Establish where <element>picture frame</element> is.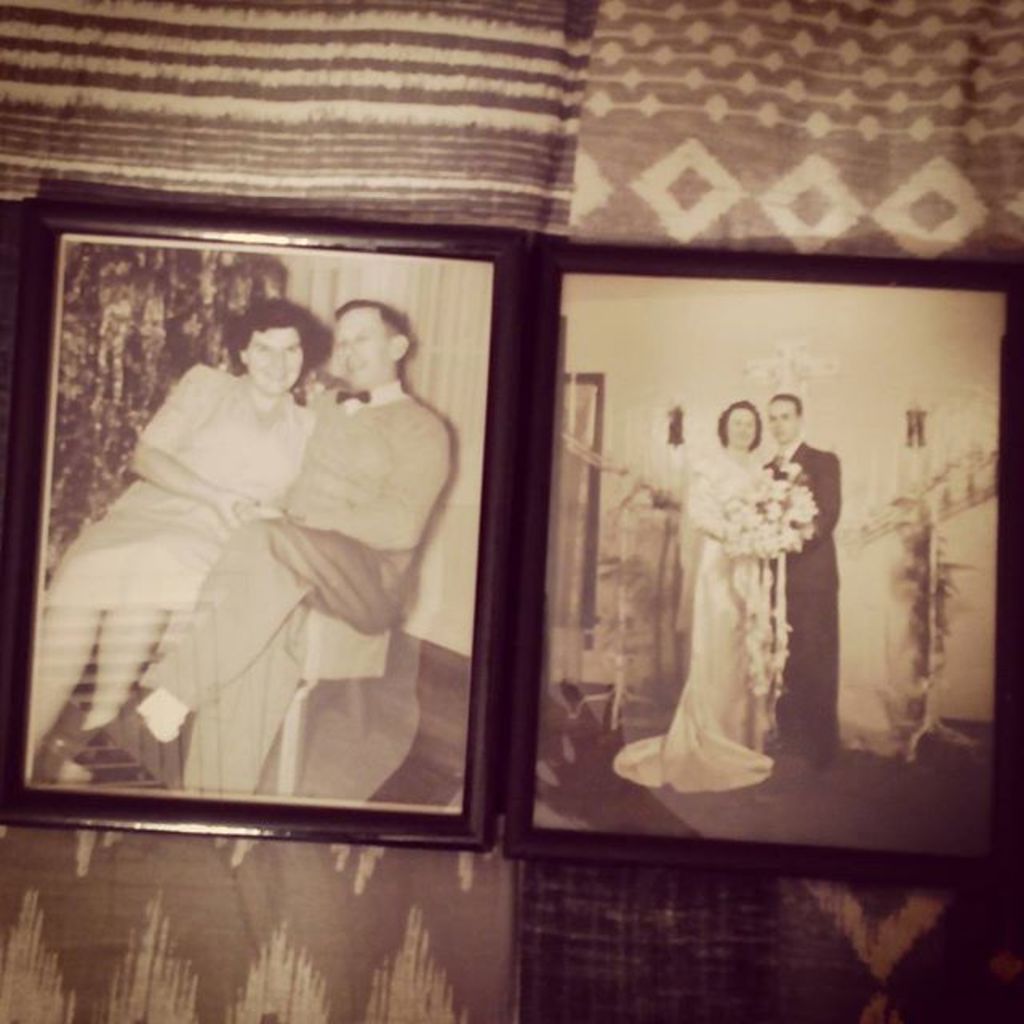
Established at [0,195,523,854].
